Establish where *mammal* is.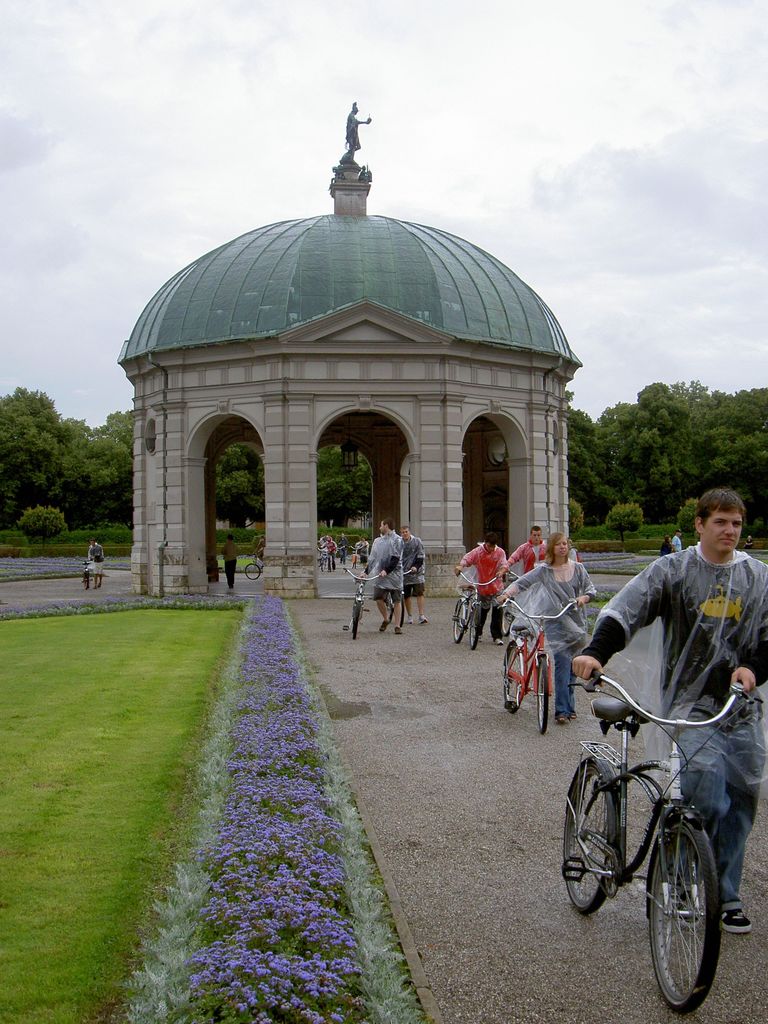
Established at BBox(222, 536, 238, 586).
